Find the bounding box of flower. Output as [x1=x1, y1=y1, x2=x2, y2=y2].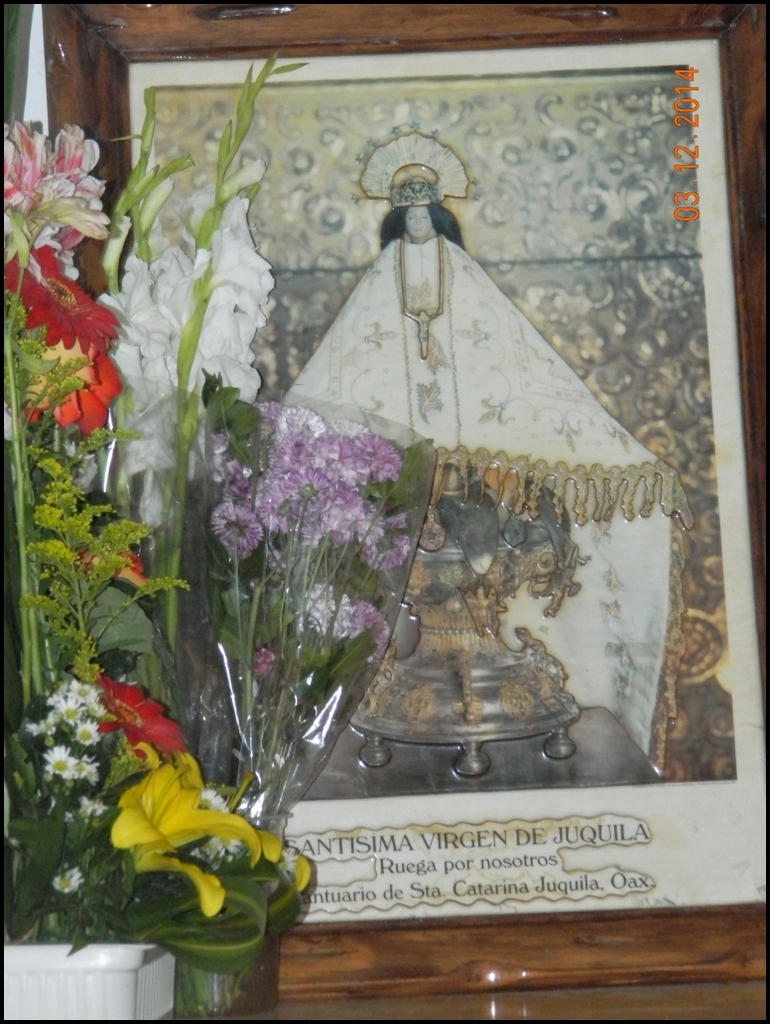
[x1=90, y1=673, x2=190, y2=758].
